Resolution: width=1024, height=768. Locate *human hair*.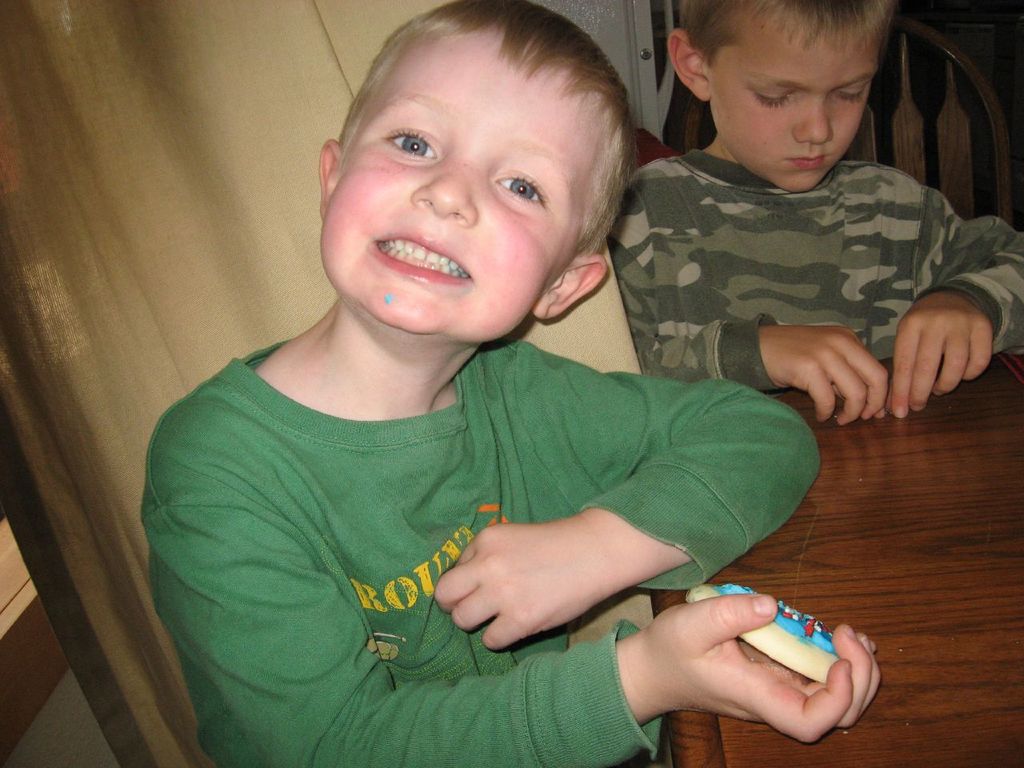
680/0/894/72.
